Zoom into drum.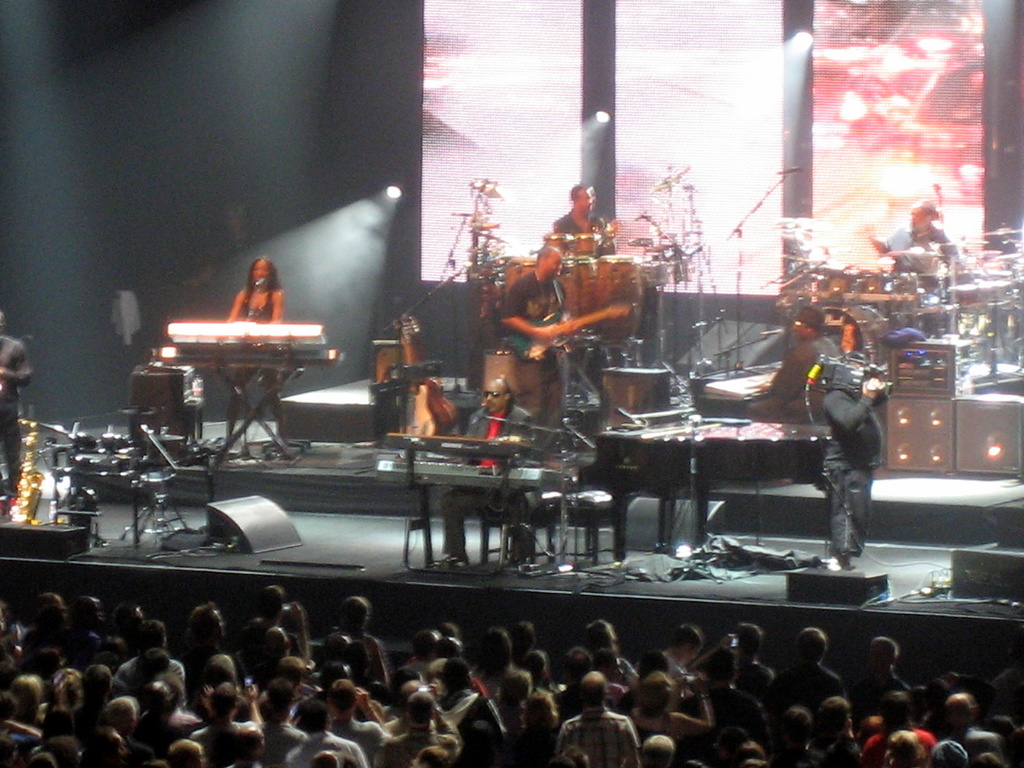
Zoom target: left=853, top=271, right=888, bottom=298.
